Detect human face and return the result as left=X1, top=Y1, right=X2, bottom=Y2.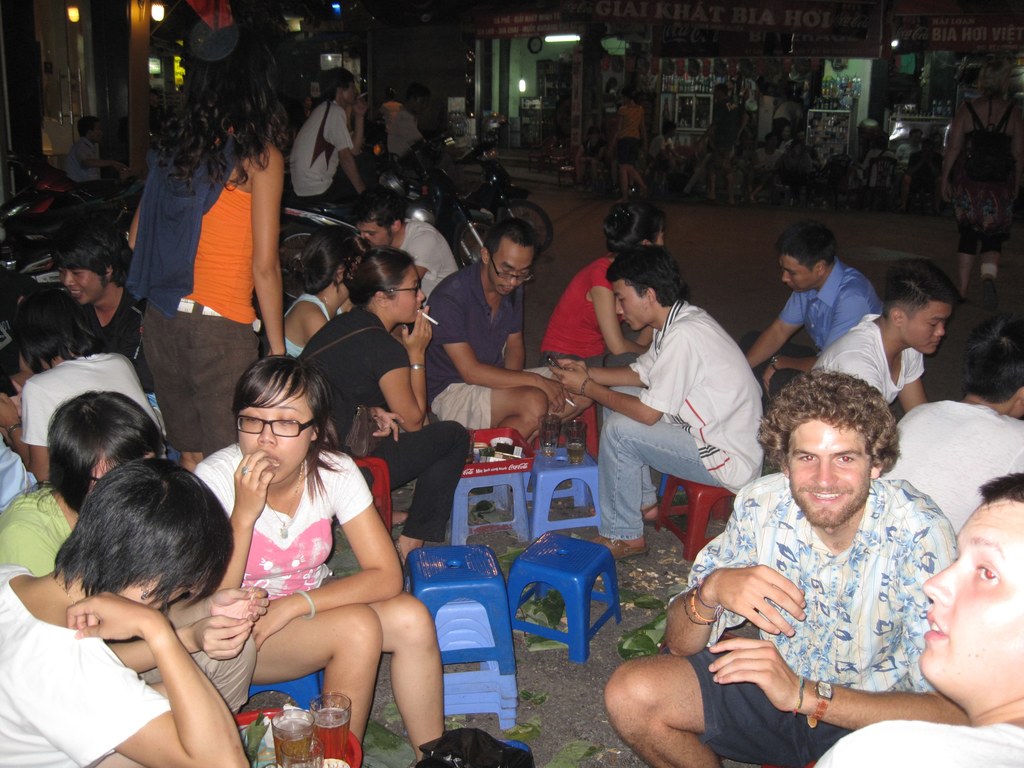
left=918, top=500, right=1023, bottom=689.
